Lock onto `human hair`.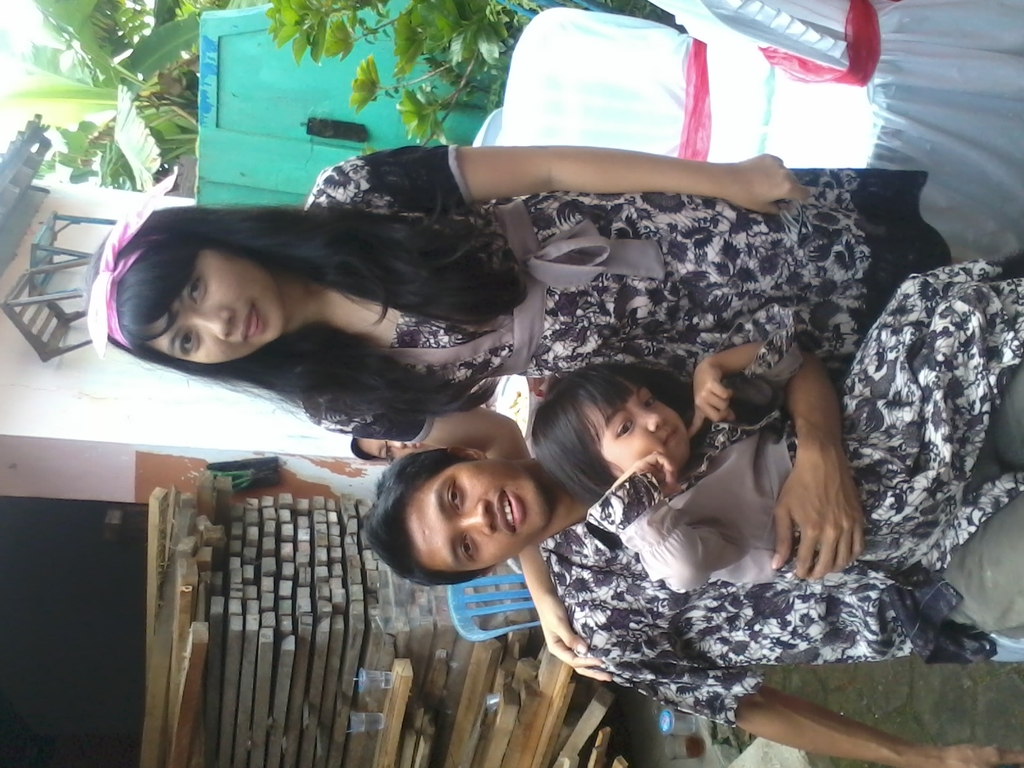
Locked: bbox=(367, 451, 484, 590).
